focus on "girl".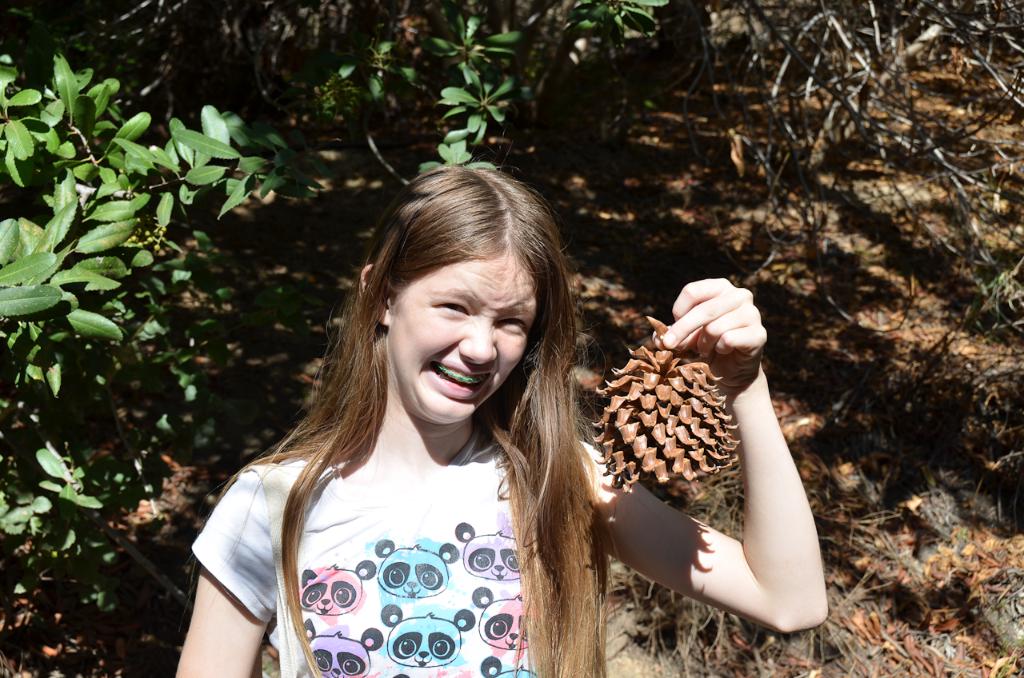
Focused at locate(174, 160, 830, 677).
